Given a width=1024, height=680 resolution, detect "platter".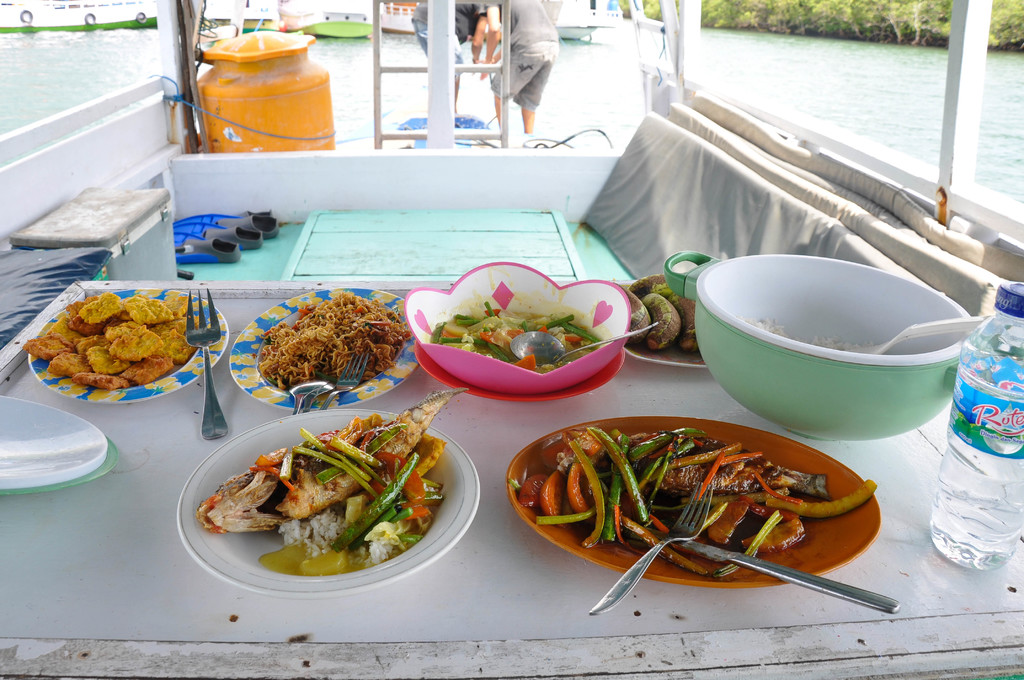
bbox(29, 288, 229, 405).
